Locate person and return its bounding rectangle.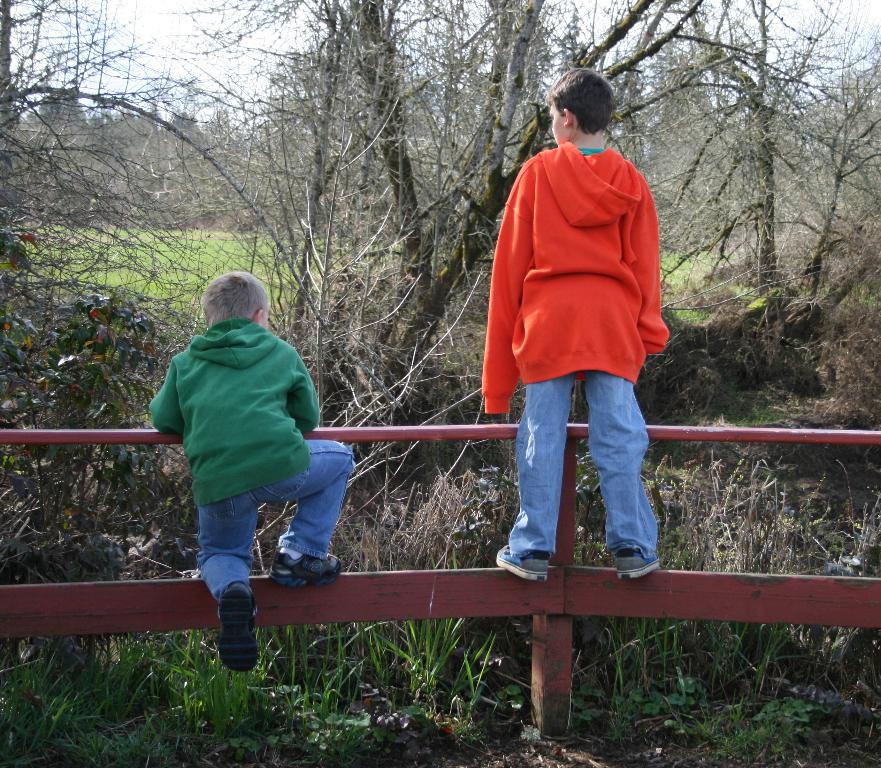
[137,264,357,680].
